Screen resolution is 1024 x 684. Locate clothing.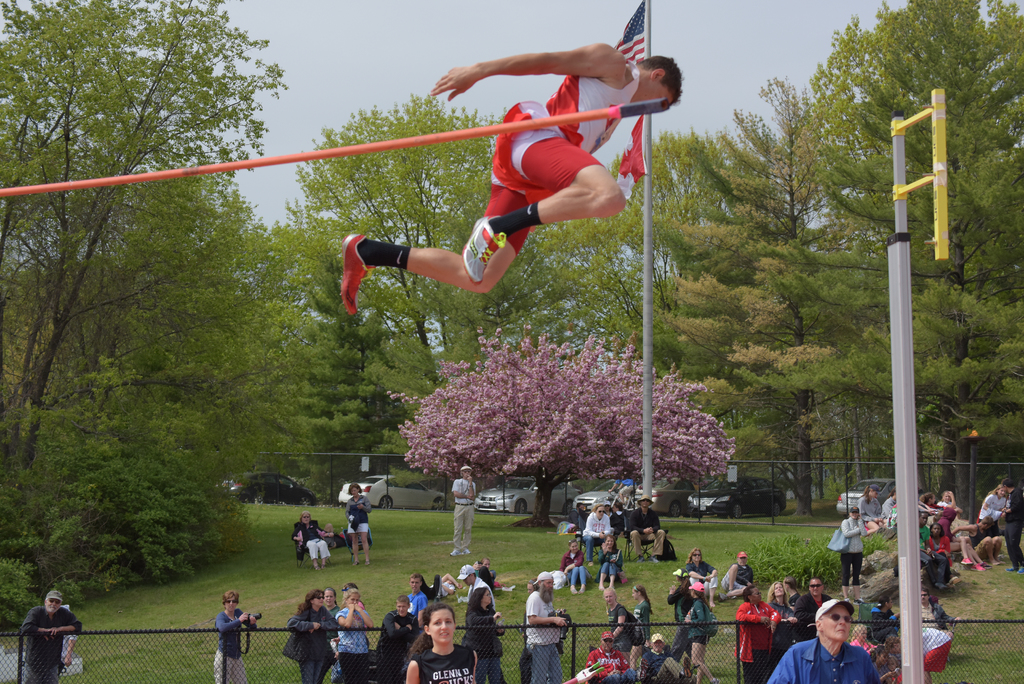
[15,591,87,683].
